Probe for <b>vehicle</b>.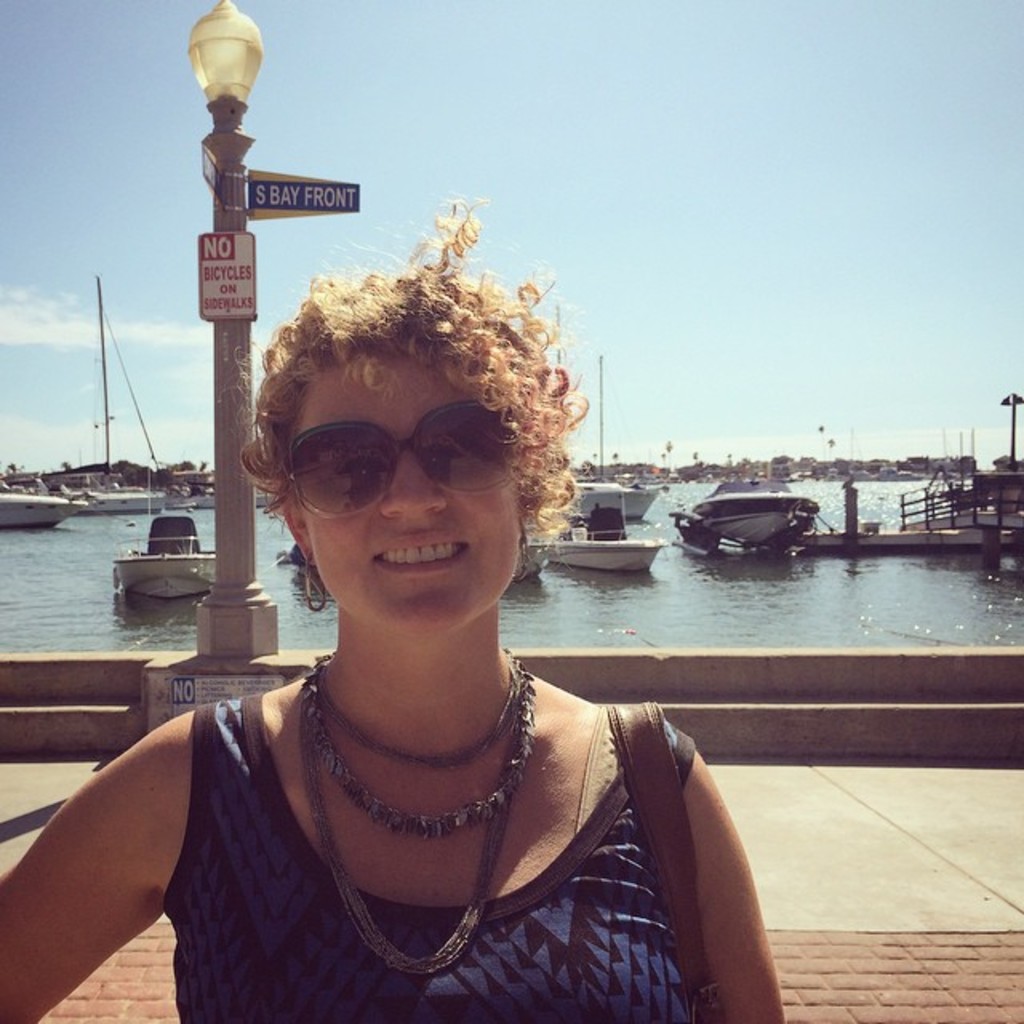
Probe result: [x1=0, y1=485, x2=90, y2=525].
